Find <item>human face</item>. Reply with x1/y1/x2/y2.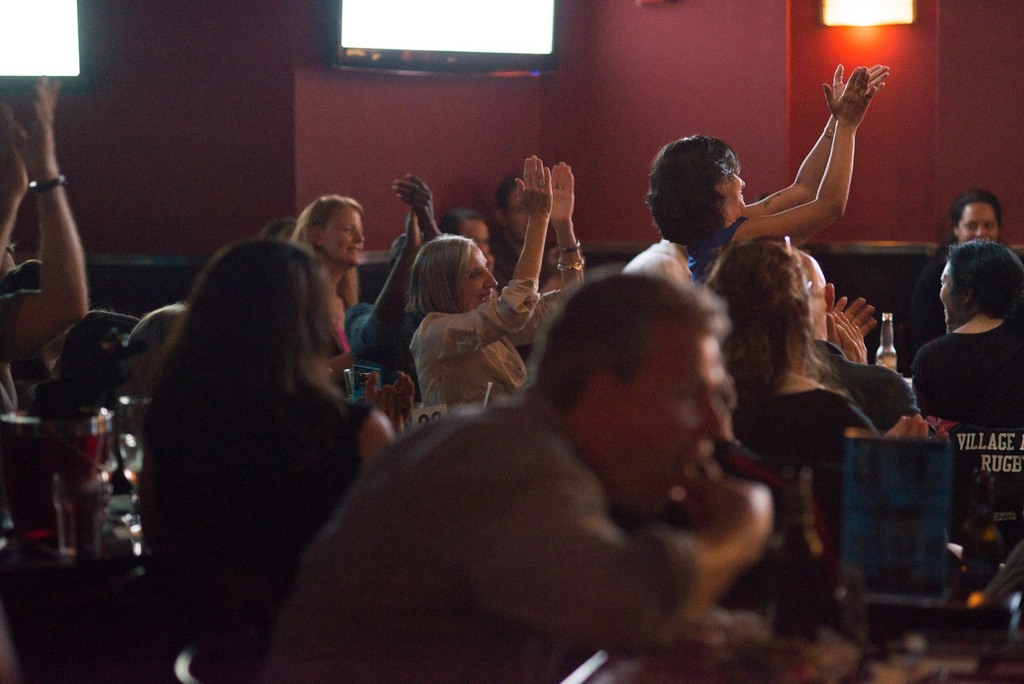
957/205/1000/241.
